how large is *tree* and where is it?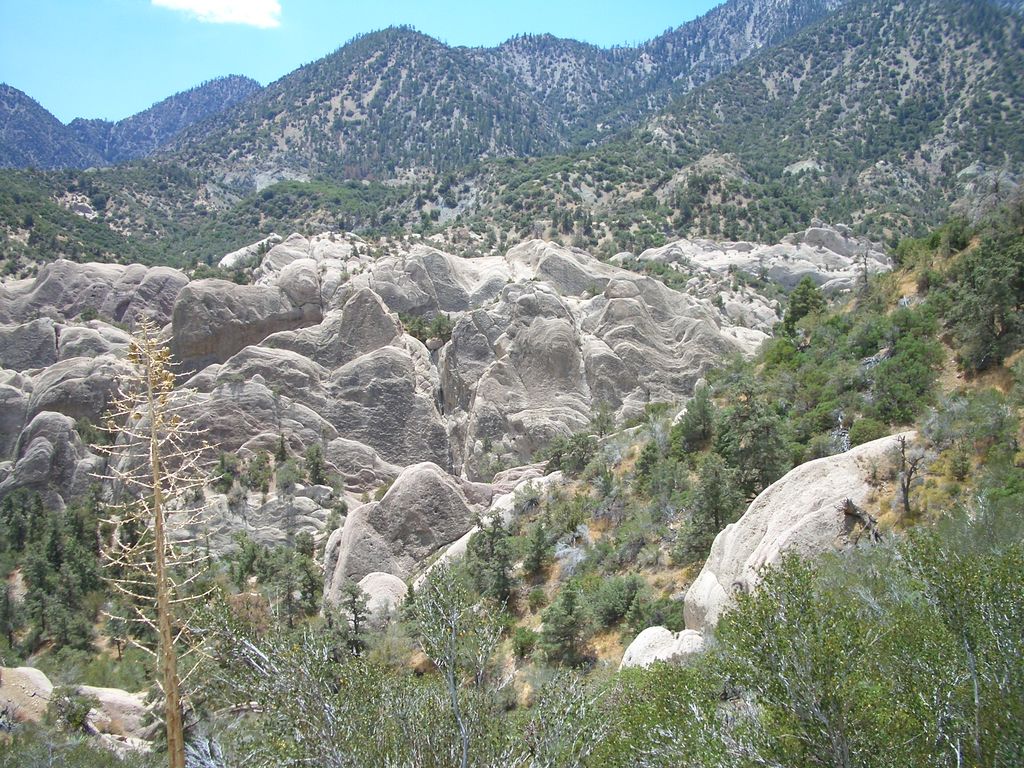
Bounding box: (left=0, top=311, right=226, bottom=767).
